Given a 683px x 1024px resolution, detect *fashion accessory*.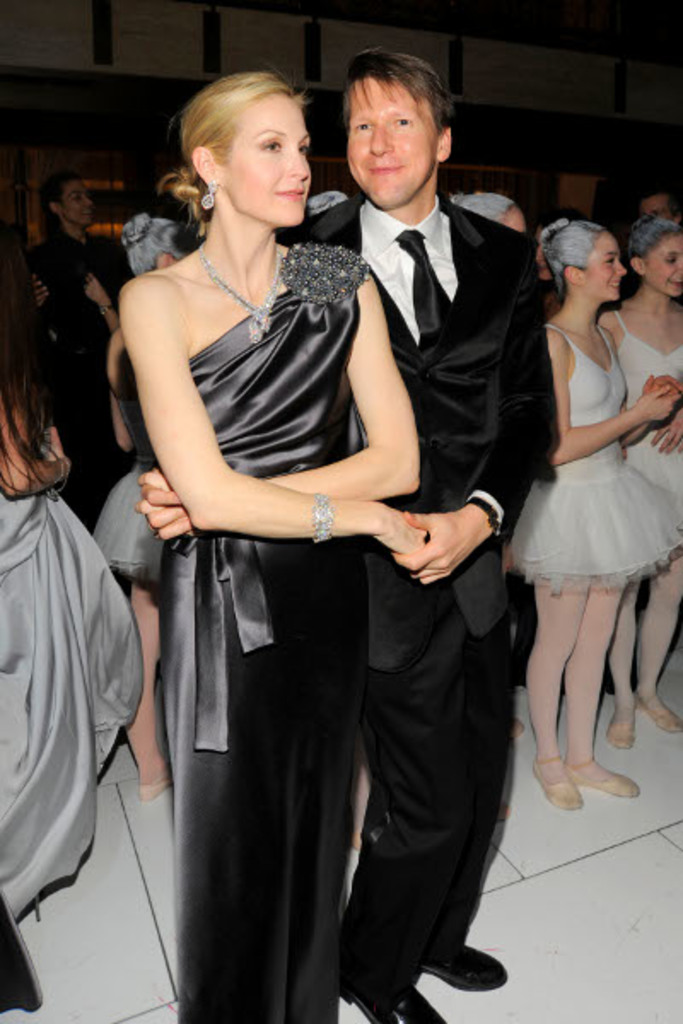
(565, 756, 637, 802).
